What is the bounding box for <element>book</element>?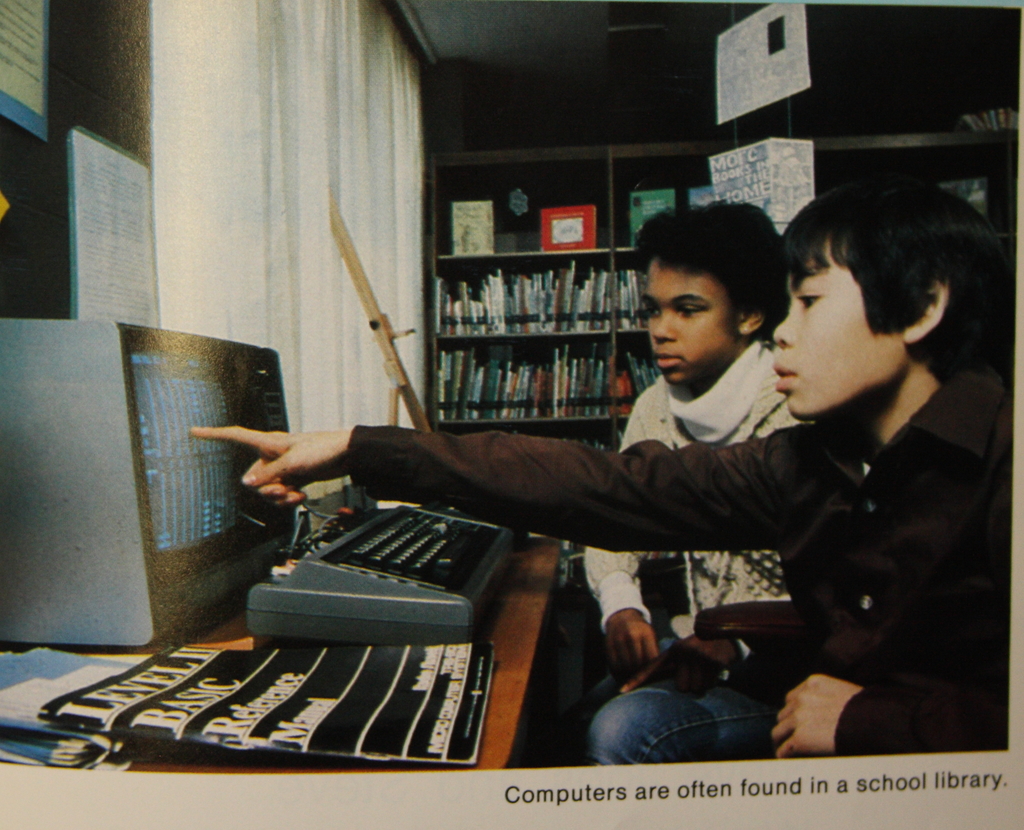
(x1=539, y1=208, x2=598, y2=254).
